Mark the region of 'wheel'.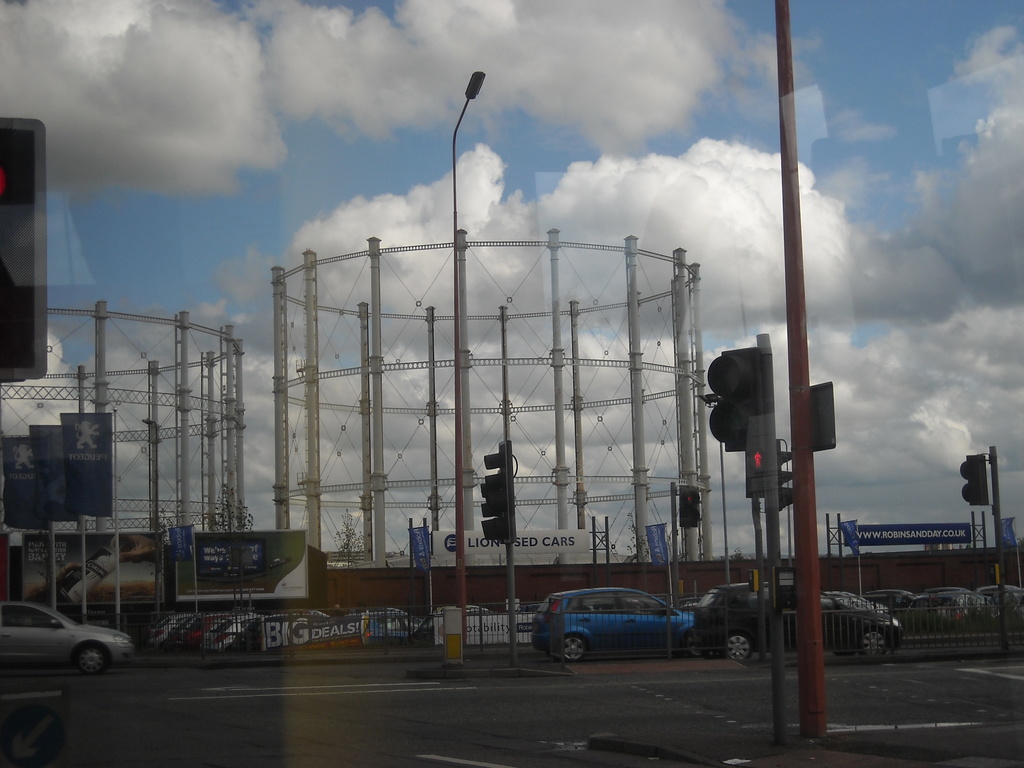
Region: <region>78, 646, 104, 674</region>.
